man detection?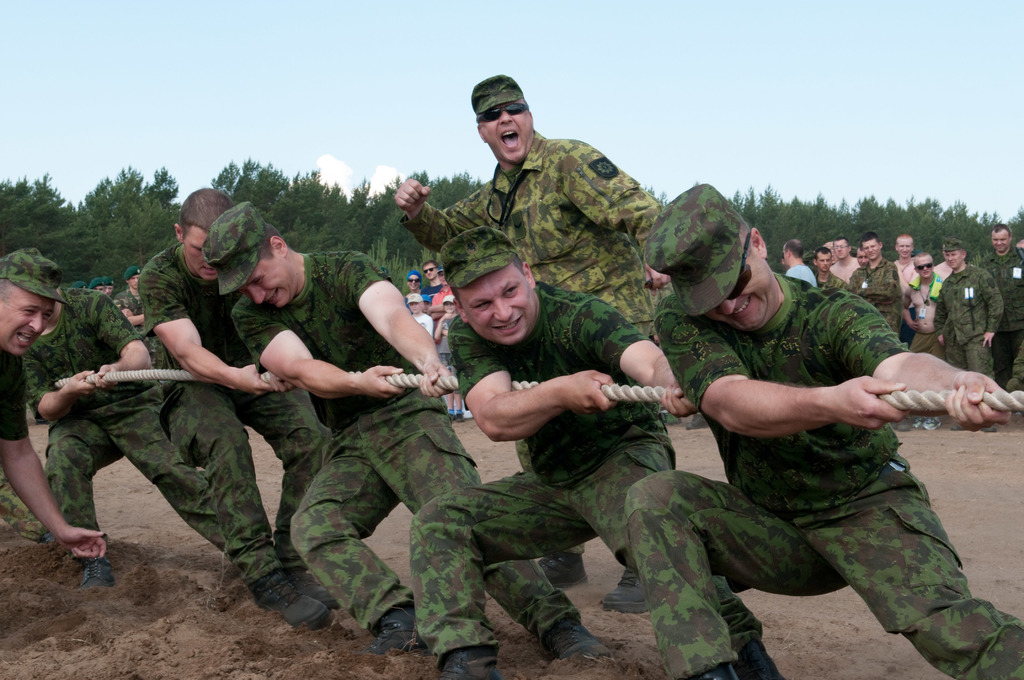
{"x1": 405, "y1": 225, "x2": 696, "y2": 679}
